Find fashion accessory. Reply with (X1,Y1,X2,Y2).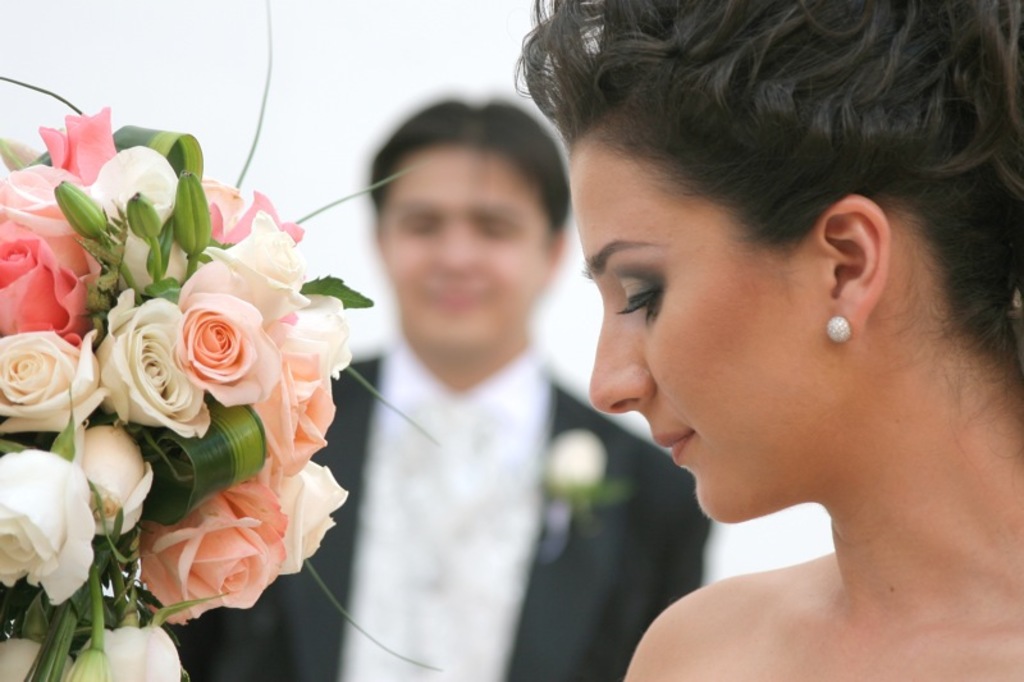
(823,316,854,348).
